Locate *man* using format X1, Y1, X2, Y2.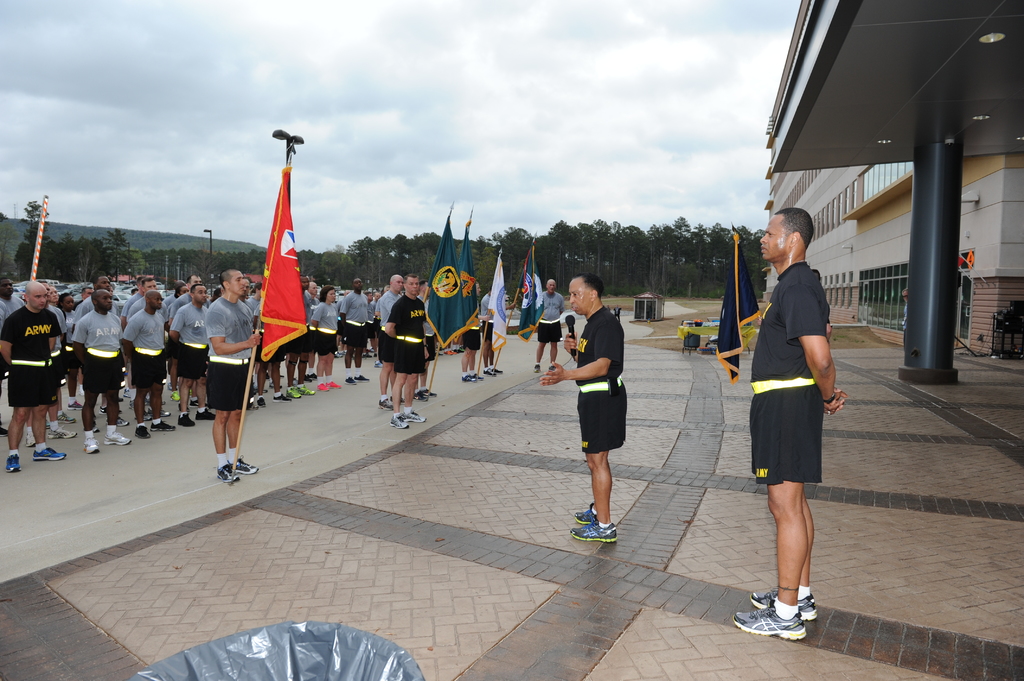
737, 200, 854, 623.
